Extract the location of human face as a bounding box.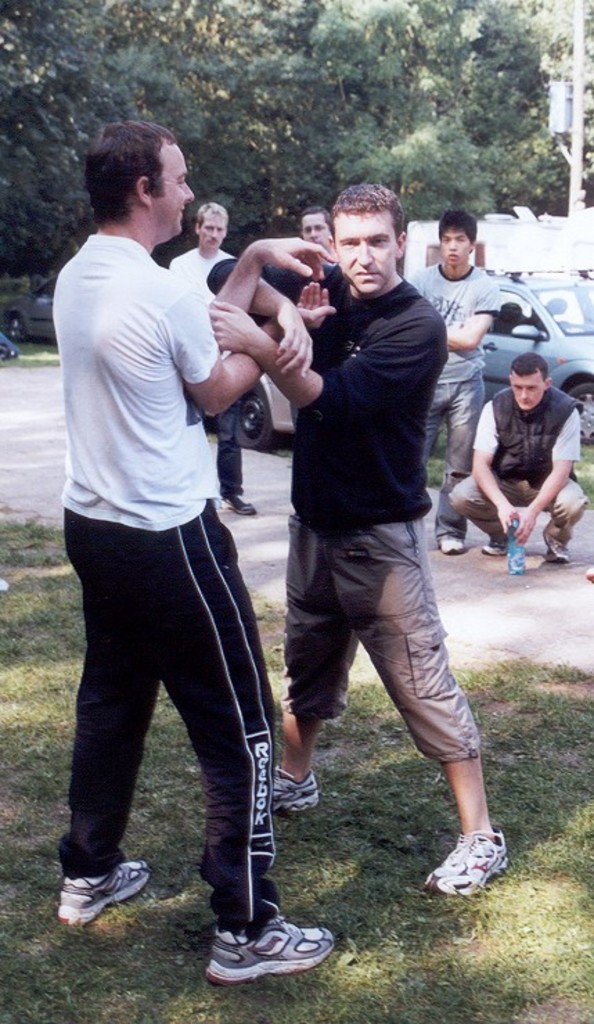
l=512, t=370, r=548, b=407.
